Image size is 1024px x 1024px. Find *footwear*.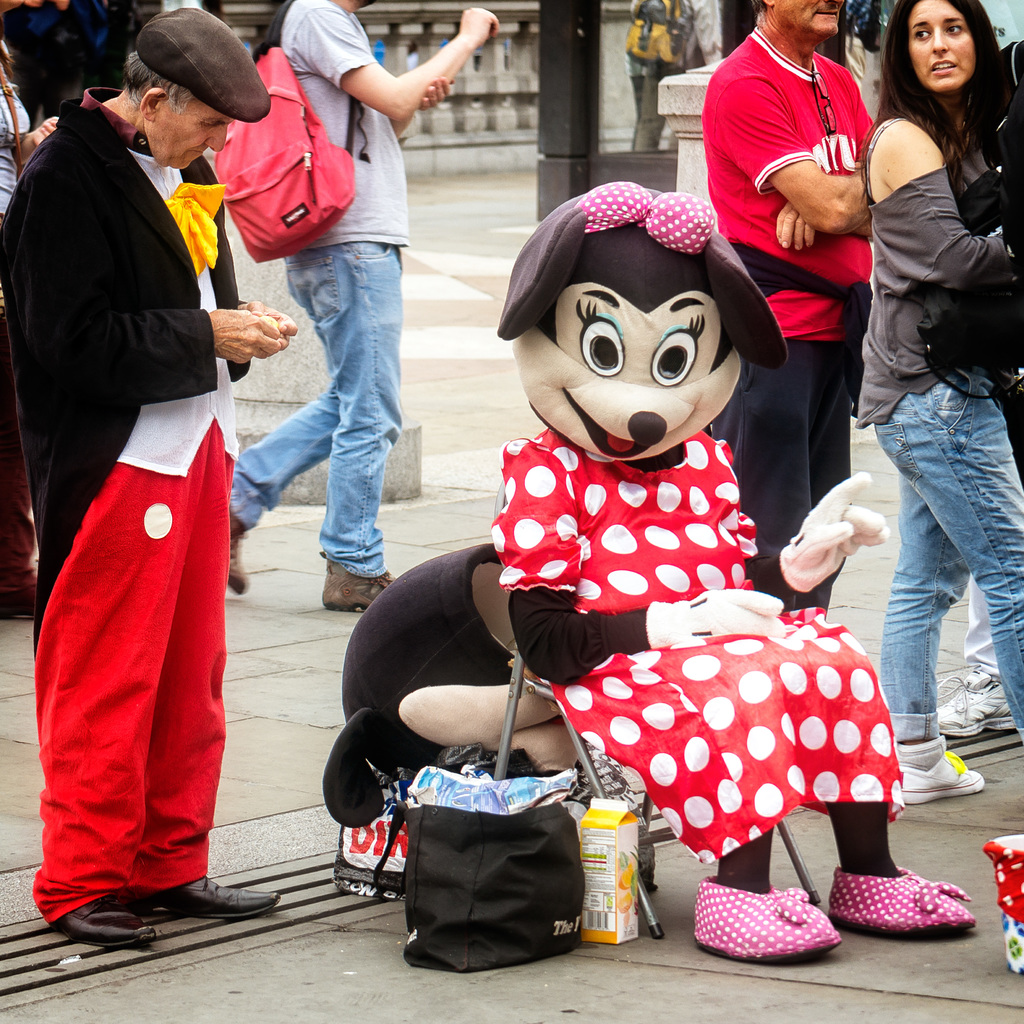
{"left": 852, "top": 851, "right": 990, "bottom": 947}.
